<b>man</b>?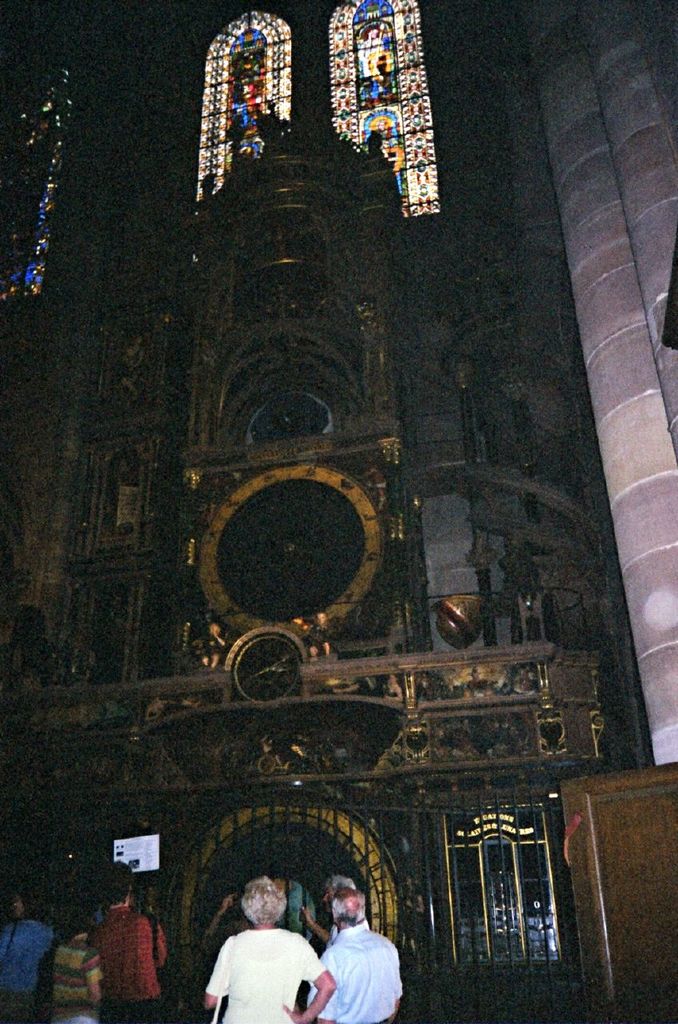
bbox(308, 887, 403, 1023)
